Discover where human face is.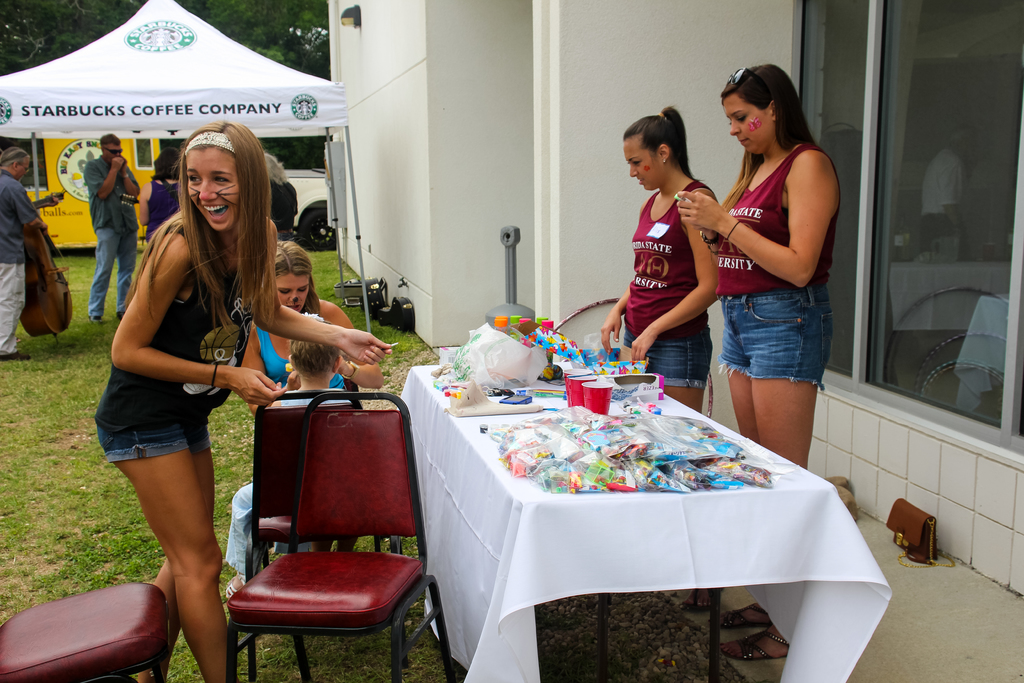
Discovered at detection(279, 268, 315, 306).
